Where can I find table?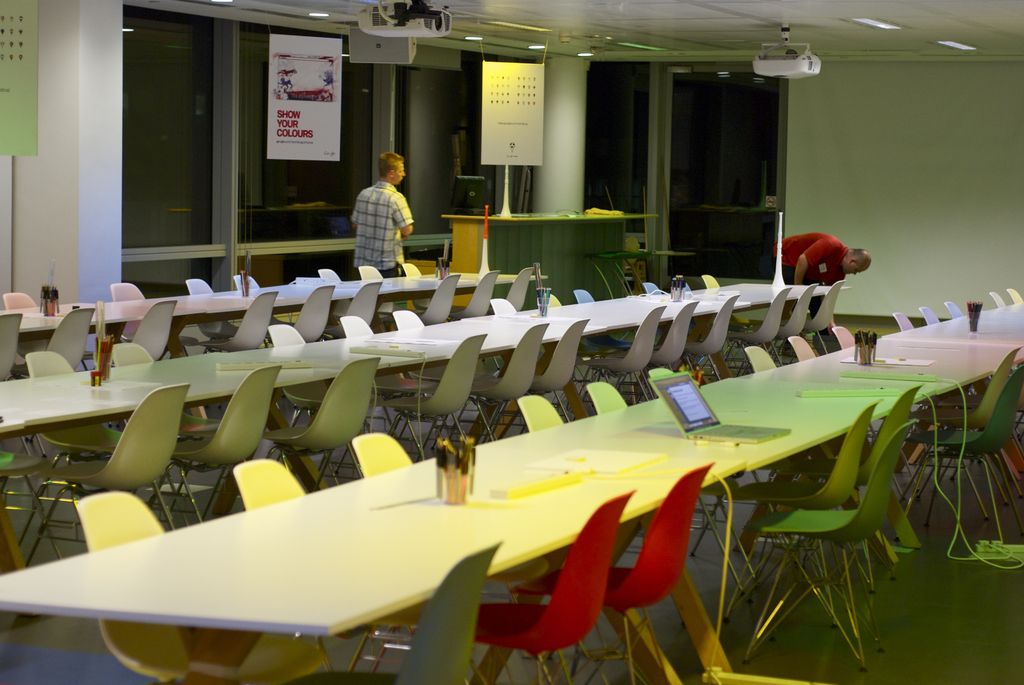
You can find it at bbox=(438, 200, 656, 280).
